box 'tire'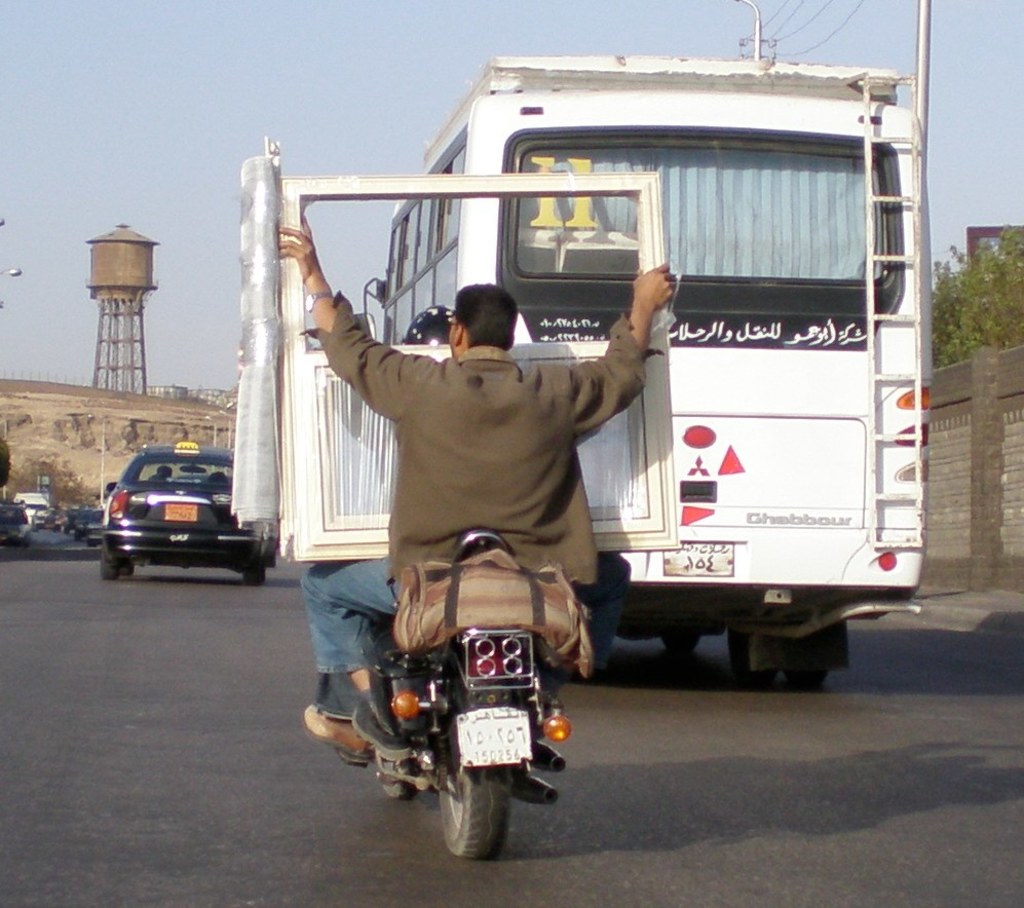
locate(97, 534, 116, 581)
